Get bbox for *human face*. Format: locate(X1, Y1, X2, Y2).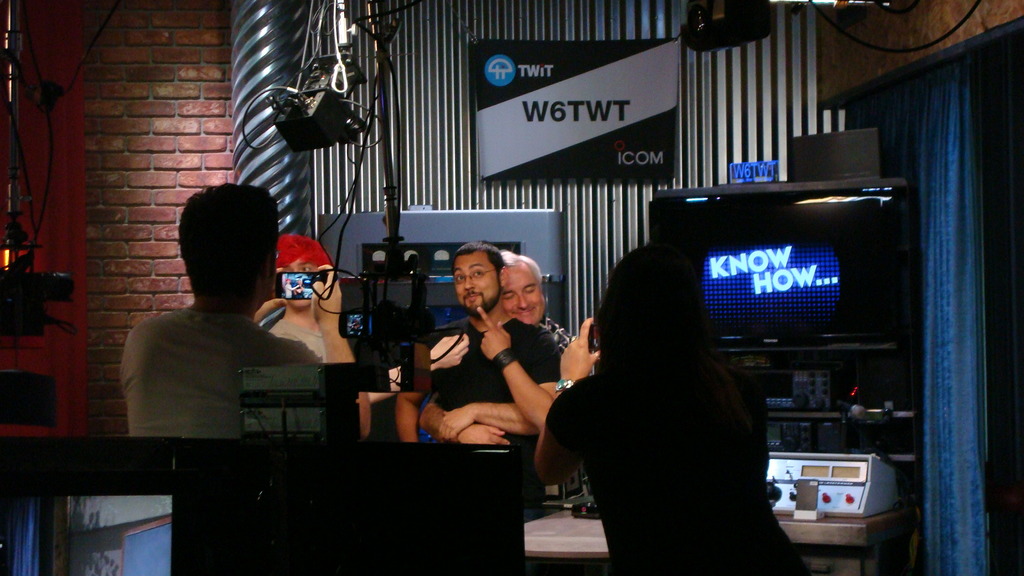
locate(453, 248, 497, 313).
